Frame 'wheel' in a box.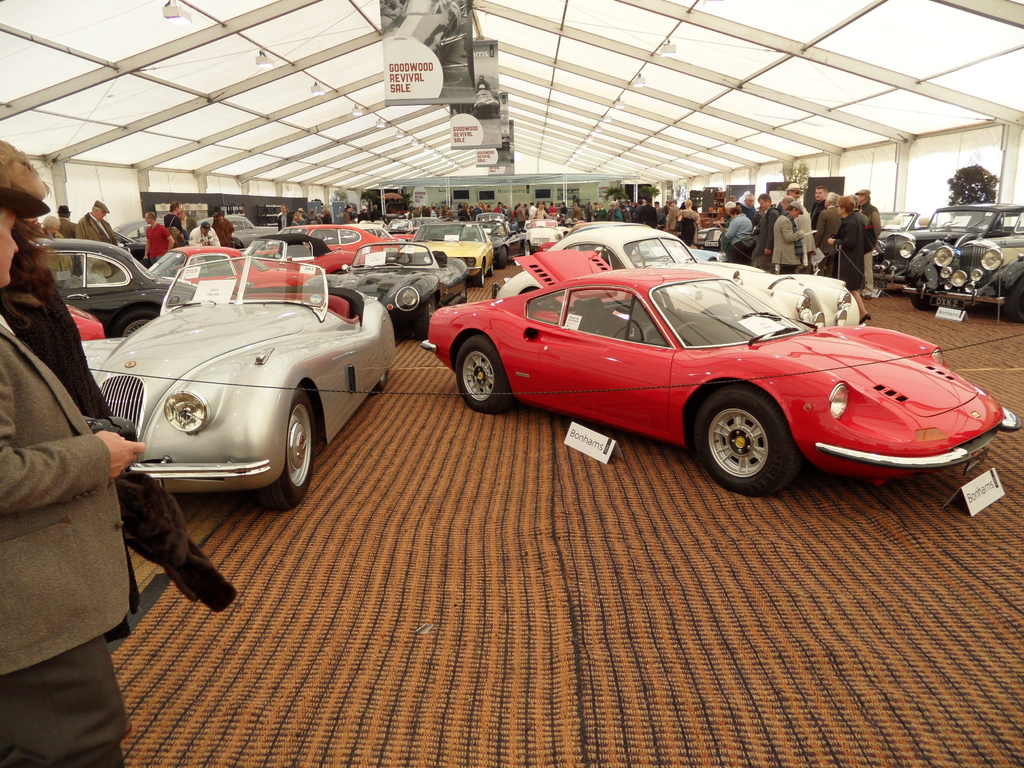
(486, 261, 493, 276).
